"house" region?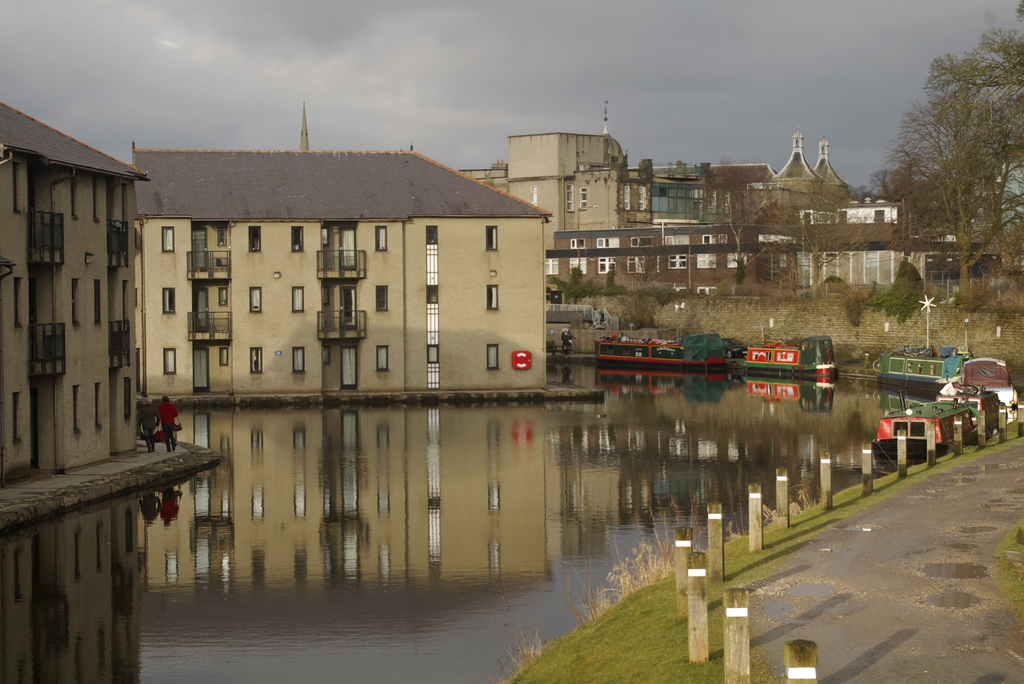
locate(699, 162, 769, 224)
